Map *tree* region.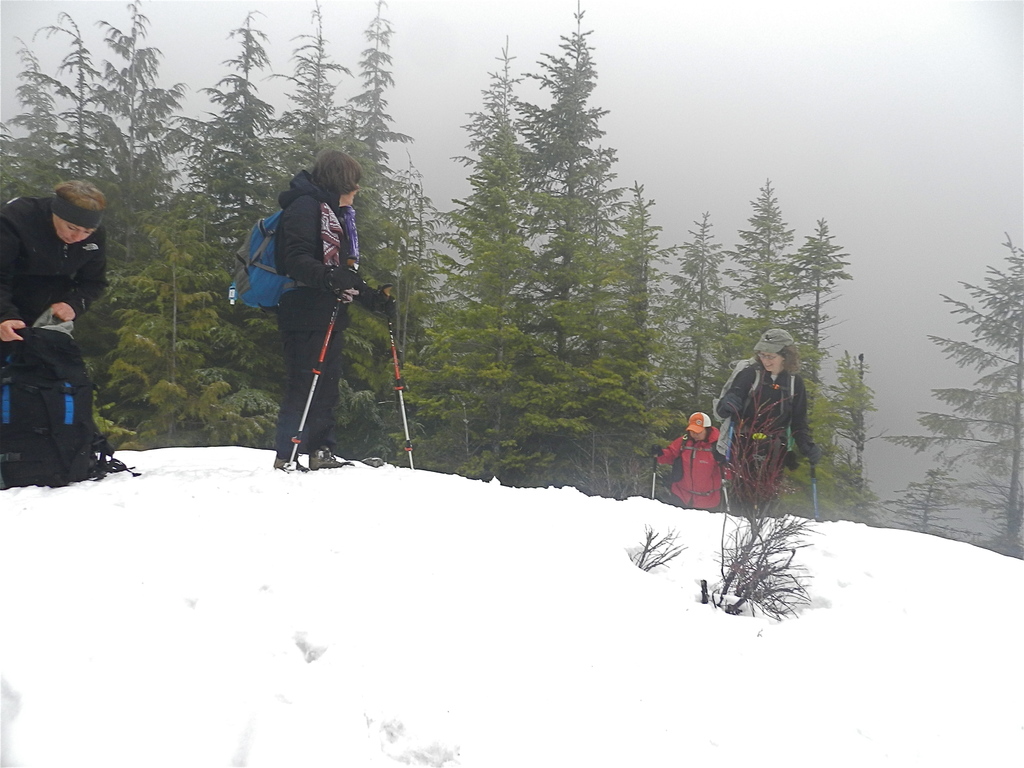
Mapped to [36,7,220,433].
